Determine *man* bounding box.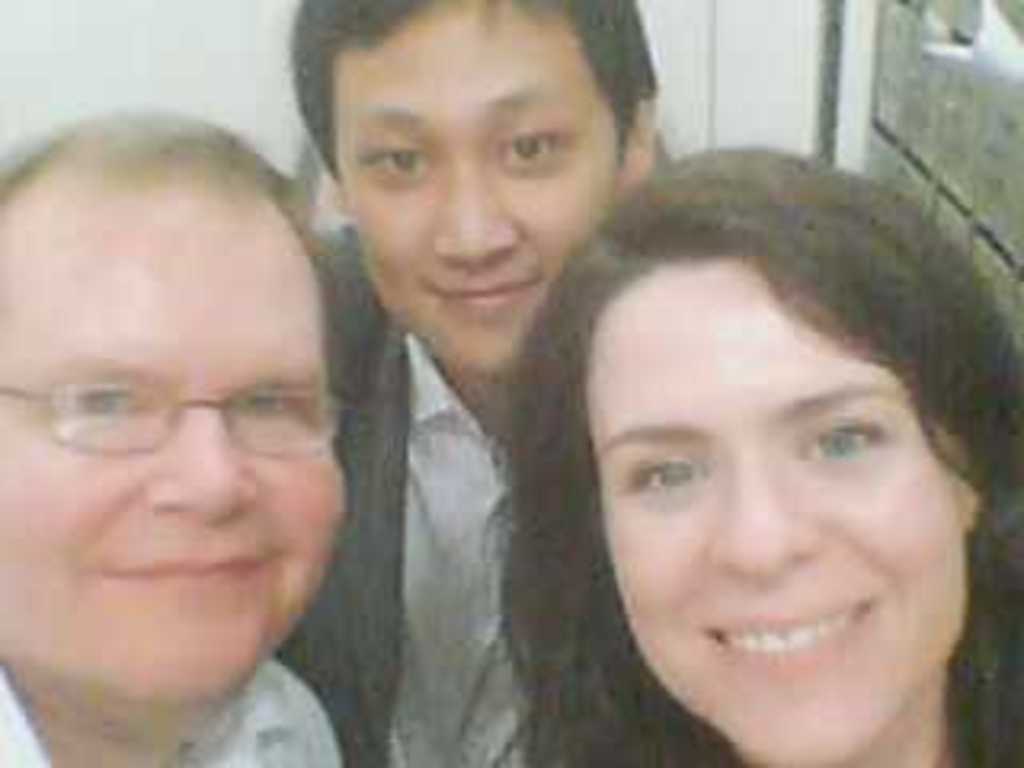
Determined: x1=269 y1=0 x2=669 y2=765.
